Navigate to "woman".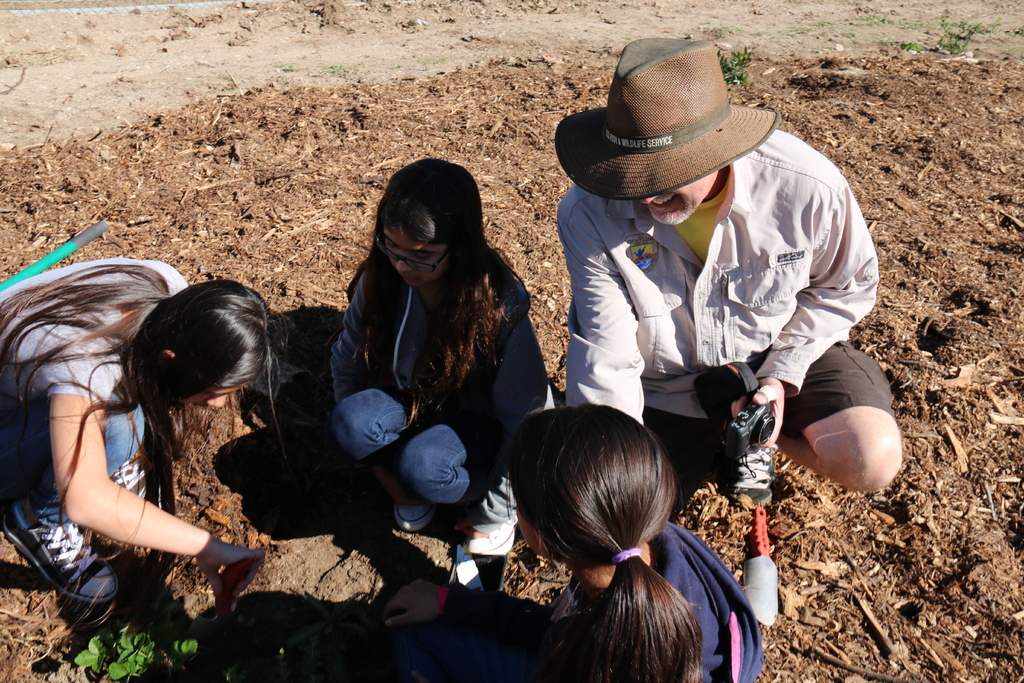
Navigation target: locate(0, 253, 288, 609).
